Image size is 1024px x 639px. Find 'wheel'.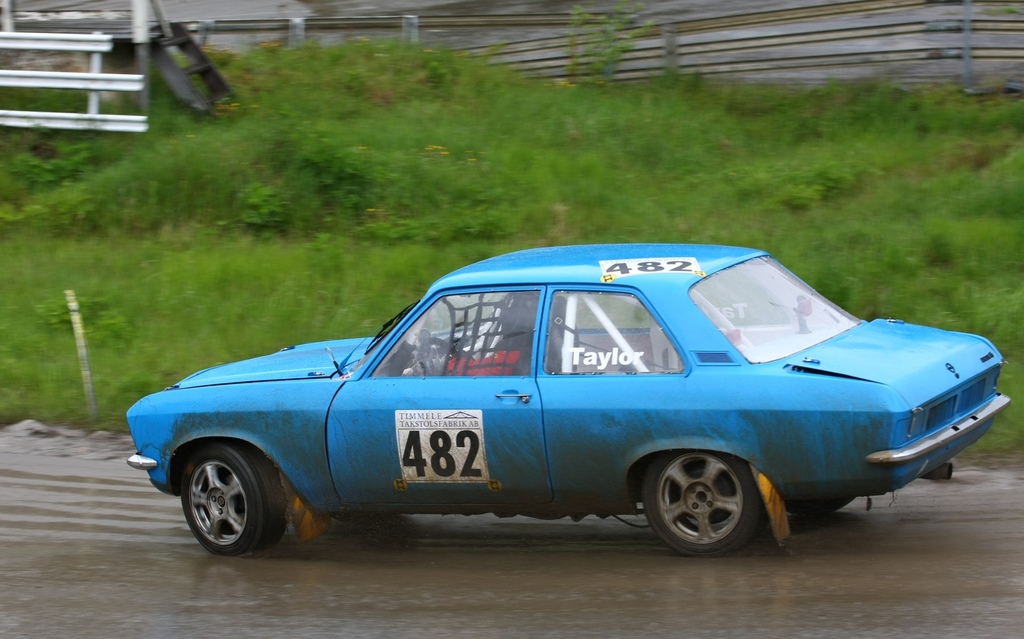
crop(177, 443, 287, 552).
